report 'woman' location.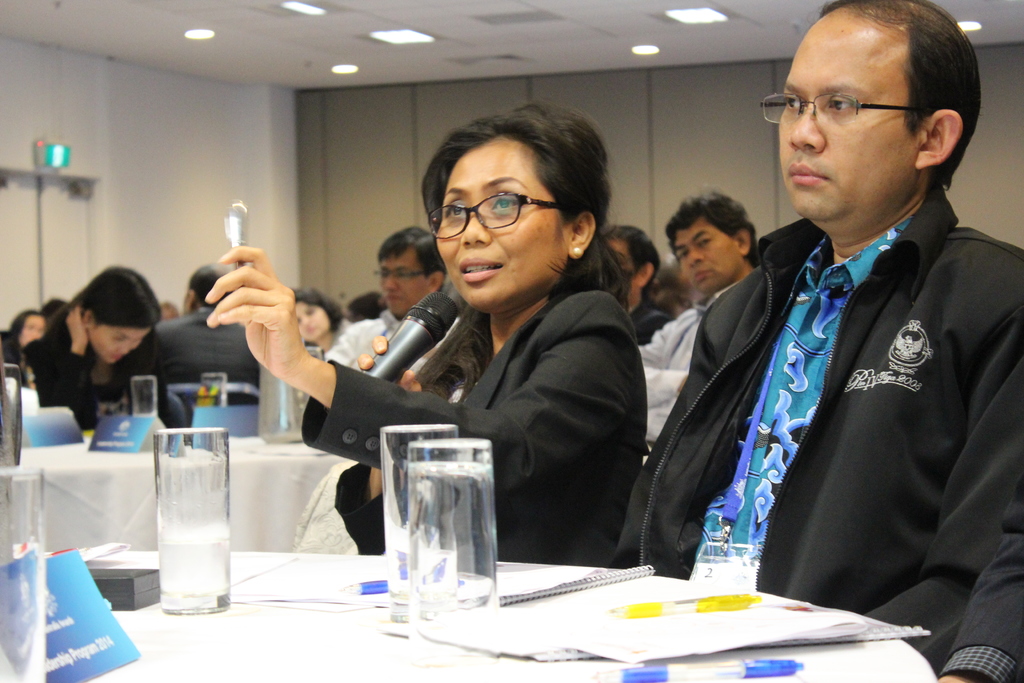
Report: select_region(196, 149, 671, 587).
